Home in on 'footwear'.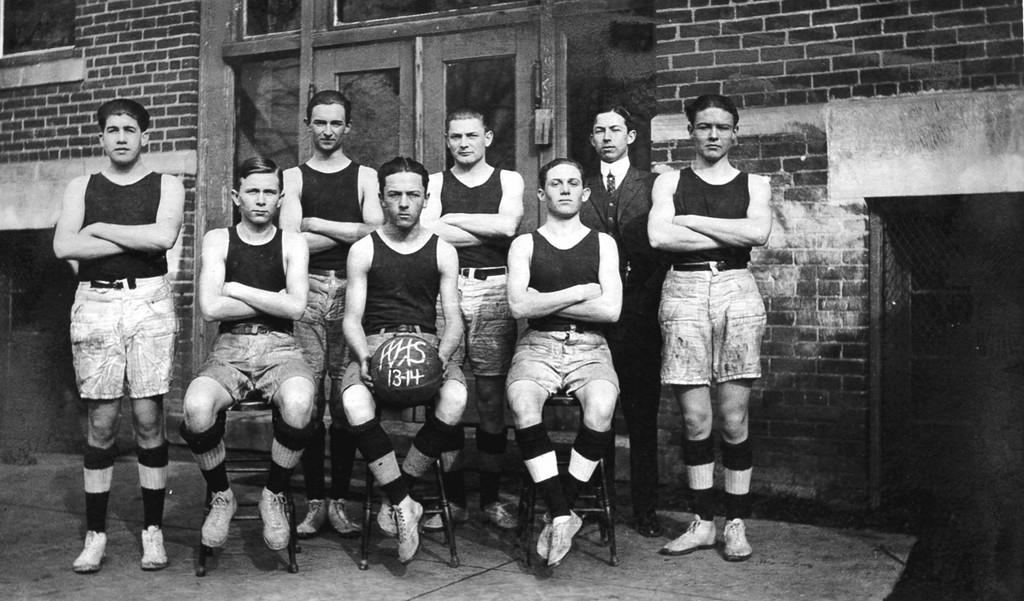
Homed in at [x1=547, y1=507, x2=585, y2=566].
